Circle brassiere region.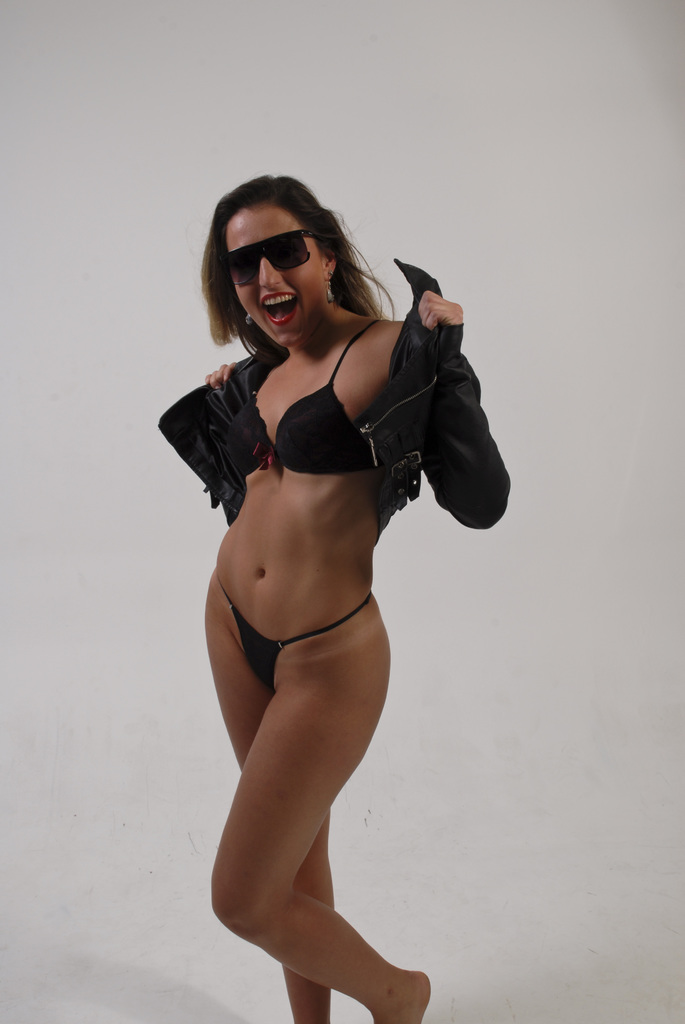
Region: BBox(234, 307, 426, 504).
